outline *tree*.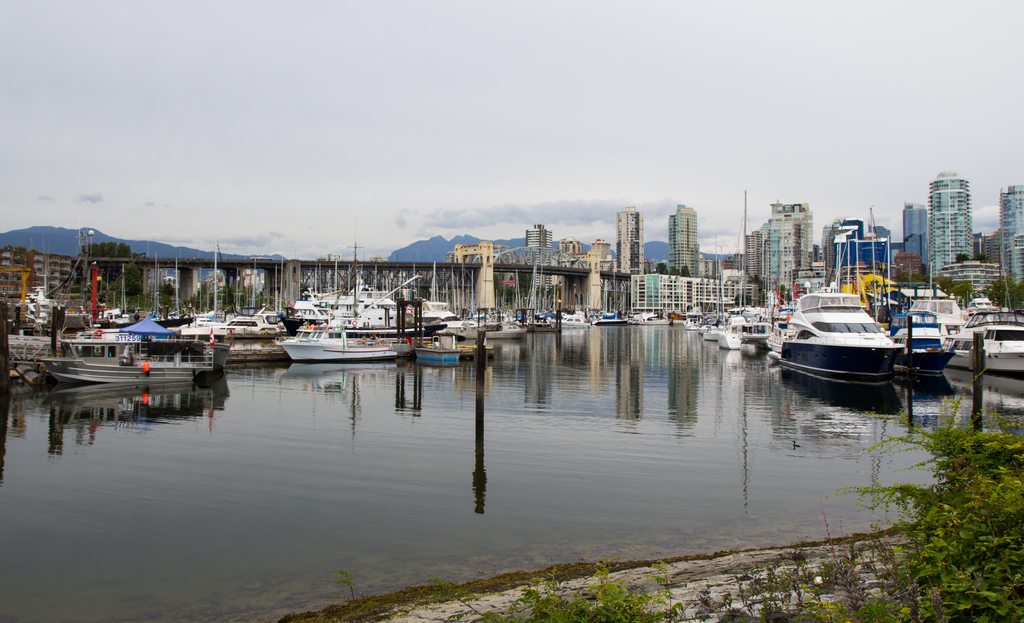
Outline: bbox=(984, 267, 1023, 311).
